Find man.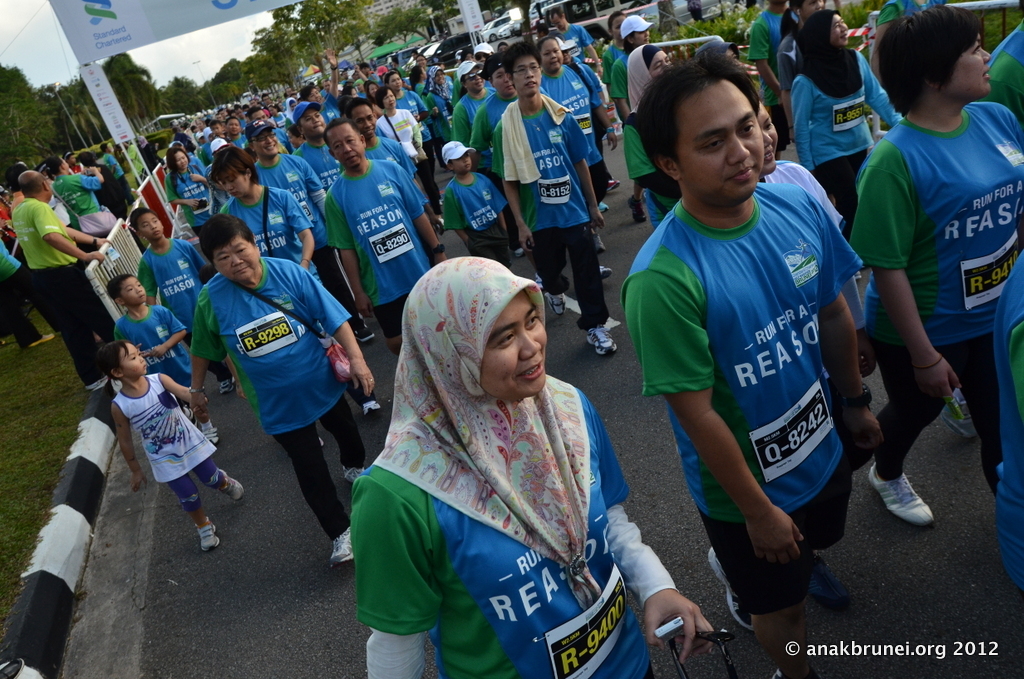
l=346, t=101, r=435, b=240.
